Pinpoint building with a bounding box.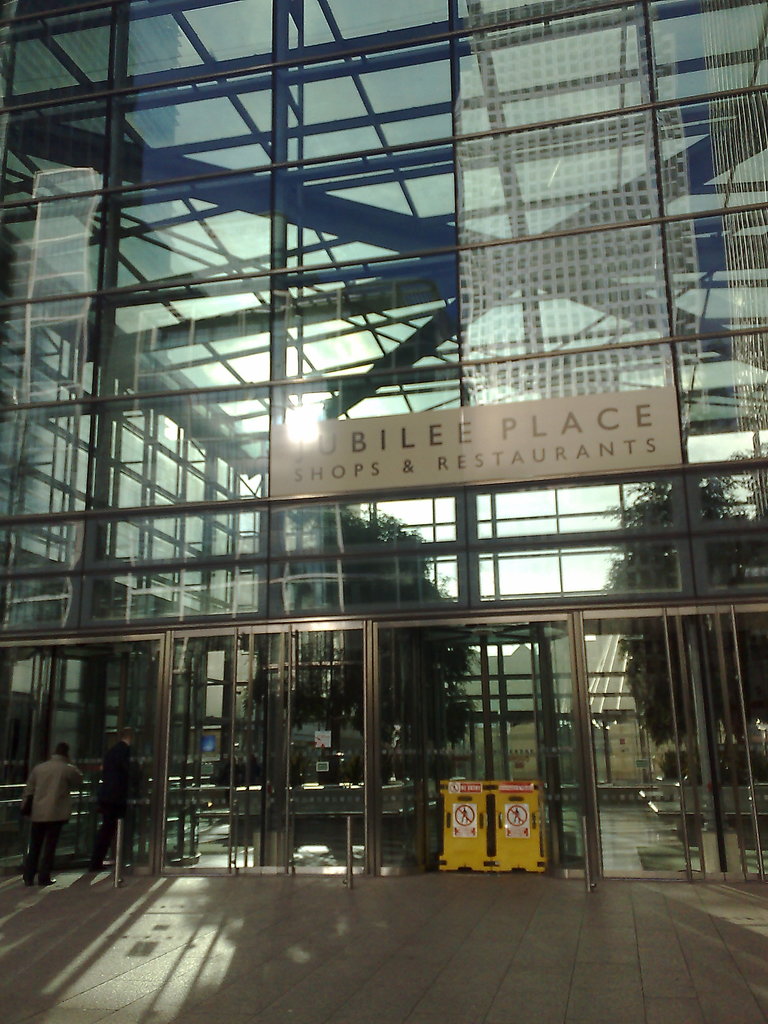
detection(0, 0, 767, 874).
